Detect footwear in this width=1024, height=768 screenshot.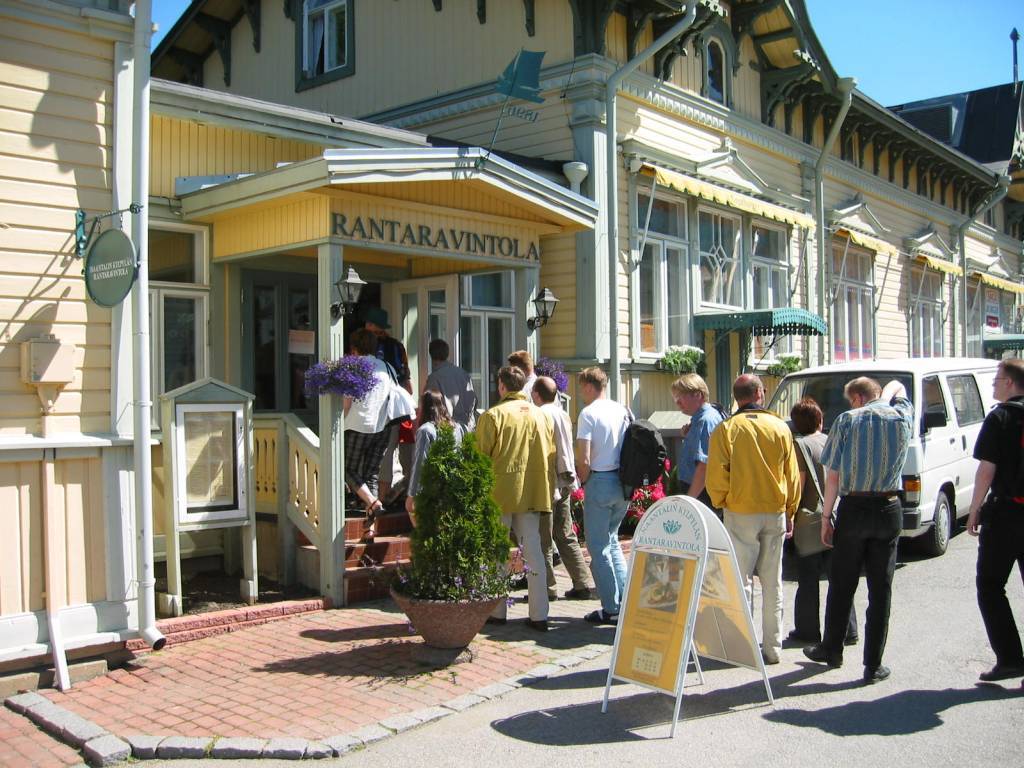
Detection: x1=1016, y1=675, x2=1023, y2=694.
